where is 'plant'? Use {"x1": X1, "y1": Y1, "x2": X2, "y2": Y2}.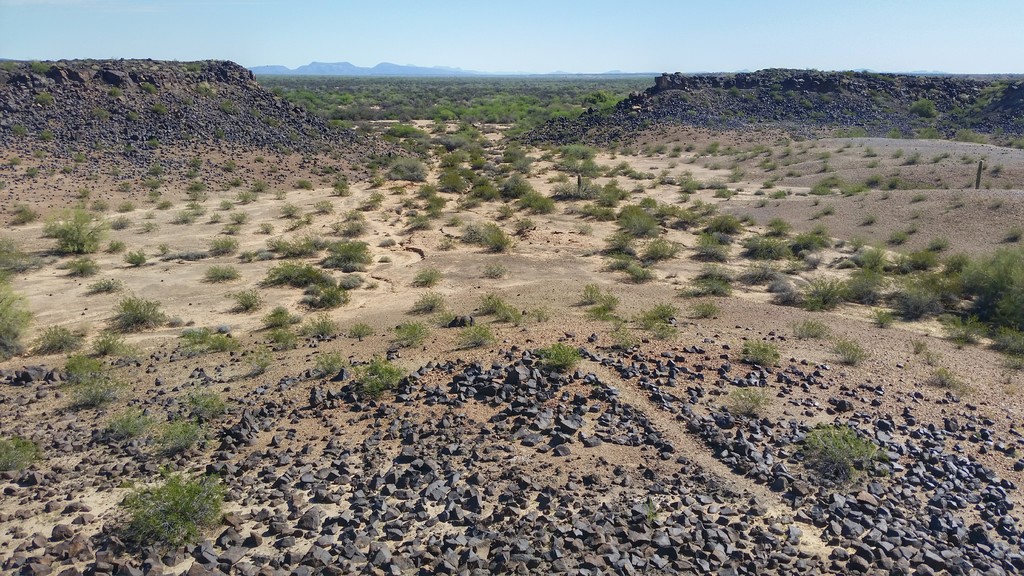
{"x1": 44, "y1": 161, "x2": 58, "y2": 174}.
